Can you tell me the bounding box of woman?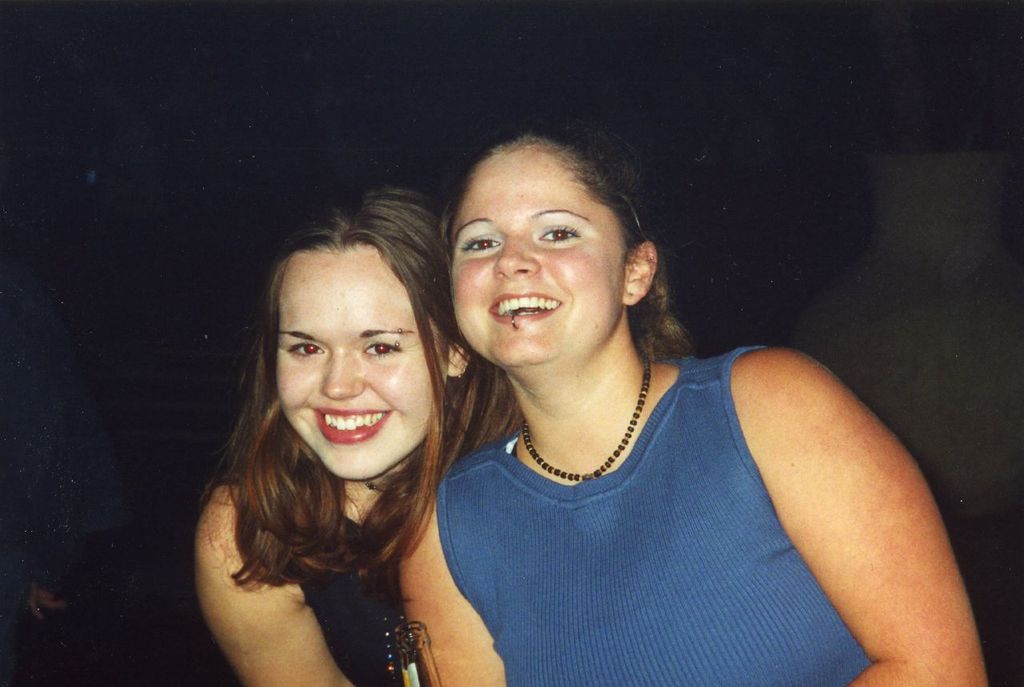
[189,162,530,686].
